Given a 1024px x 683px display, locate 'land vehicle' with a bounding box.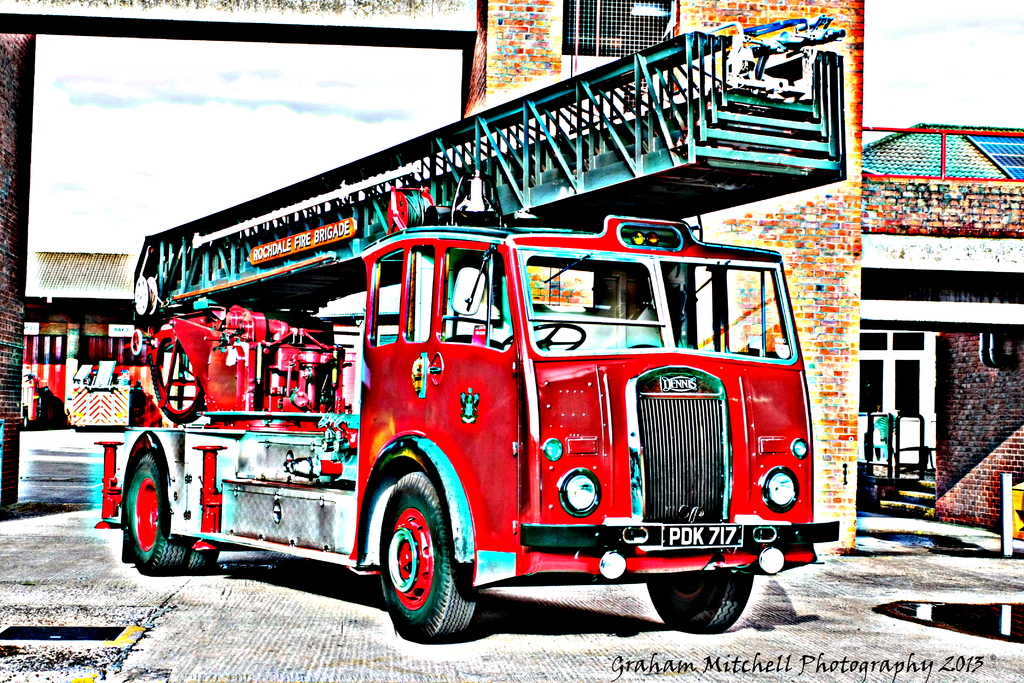
Located: <bbox>132, 157, 867, 643</bbox>.
